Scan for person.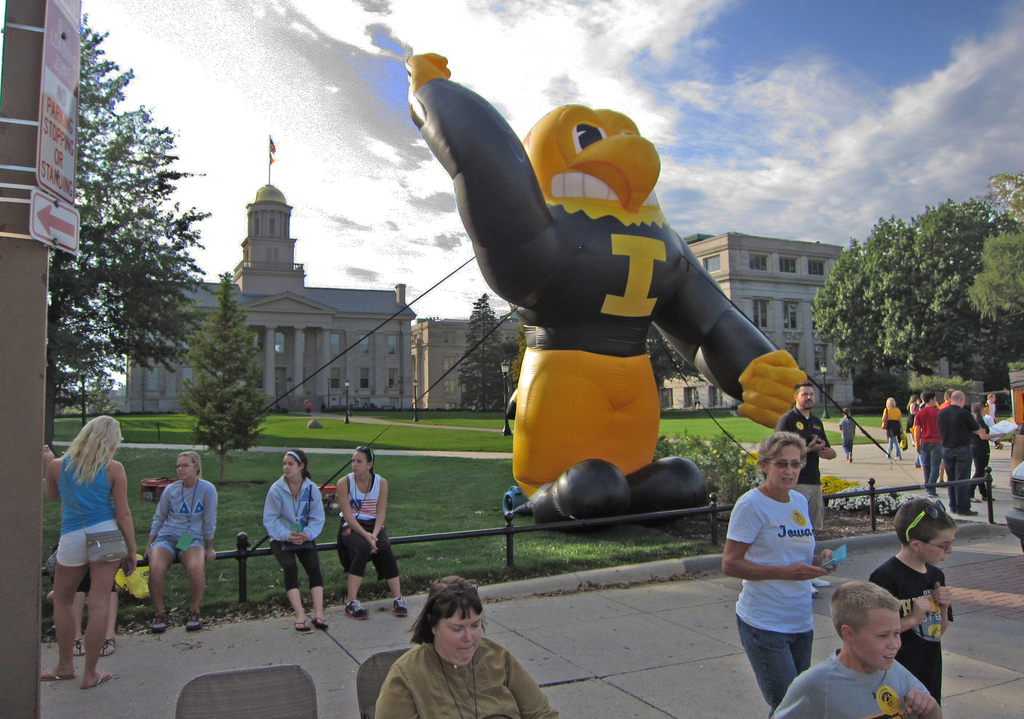
Scan result: box(44, 396, 154, 691).
